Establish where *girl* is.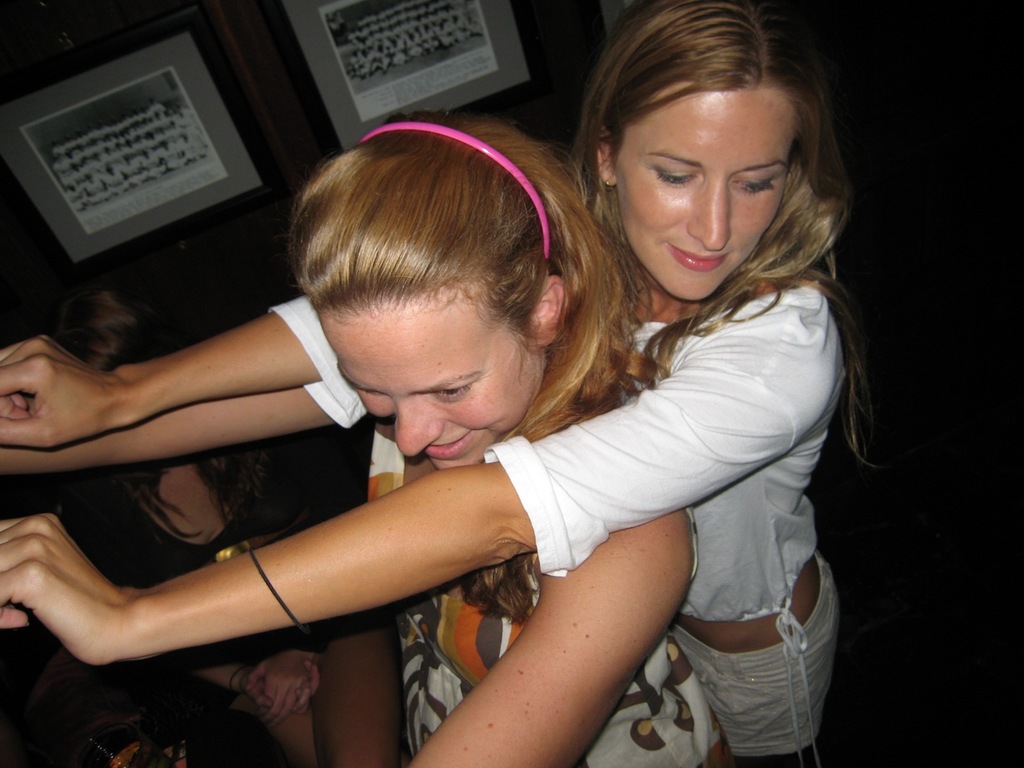
Established at 1,115,734,767.
